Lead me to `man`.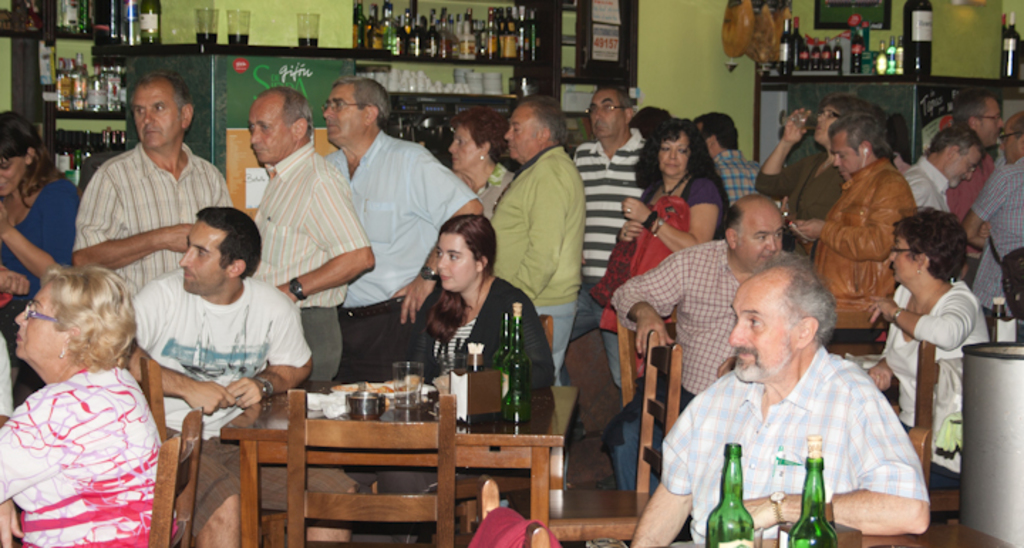
Lead to 947/83/1007/290.
